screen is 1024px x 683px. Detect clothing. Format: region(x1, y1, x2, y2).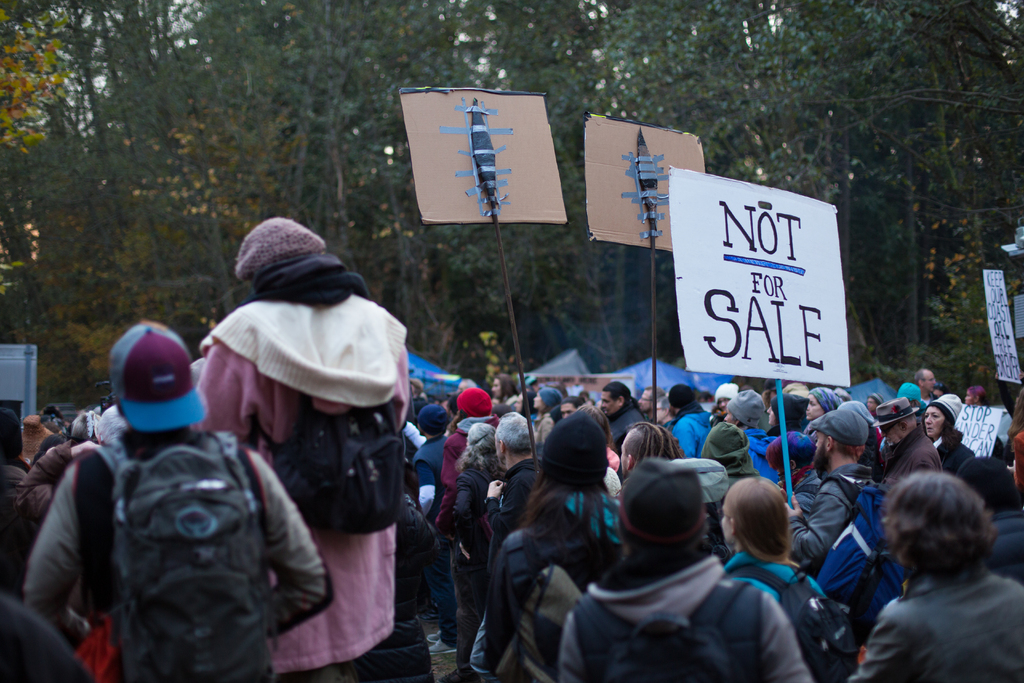
region(618, 401, 652, 456).
